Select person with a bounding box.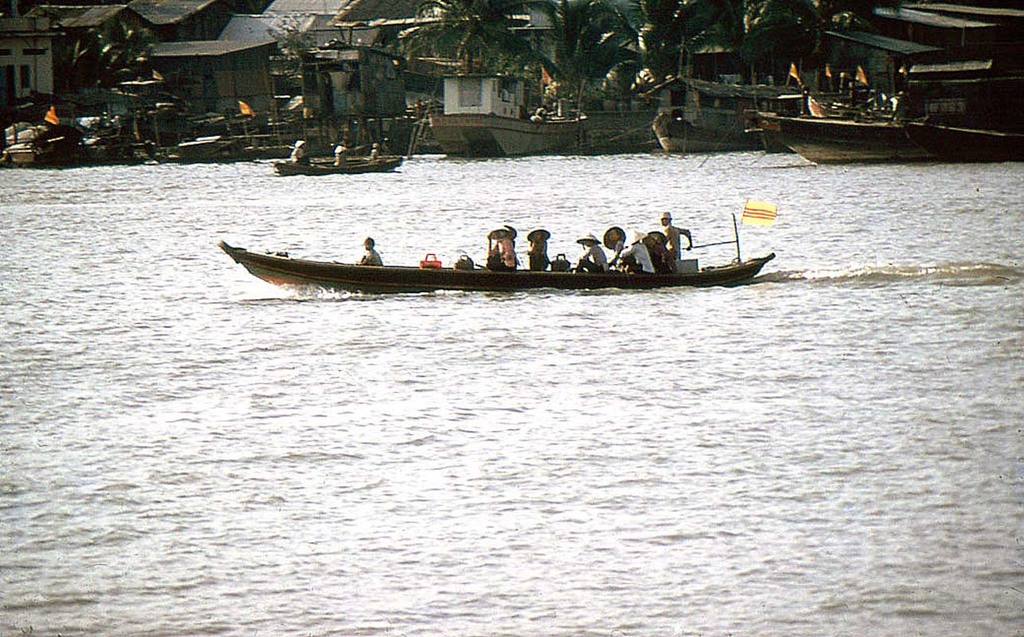
x1=612, y1=229, x2=655, y2=277.
